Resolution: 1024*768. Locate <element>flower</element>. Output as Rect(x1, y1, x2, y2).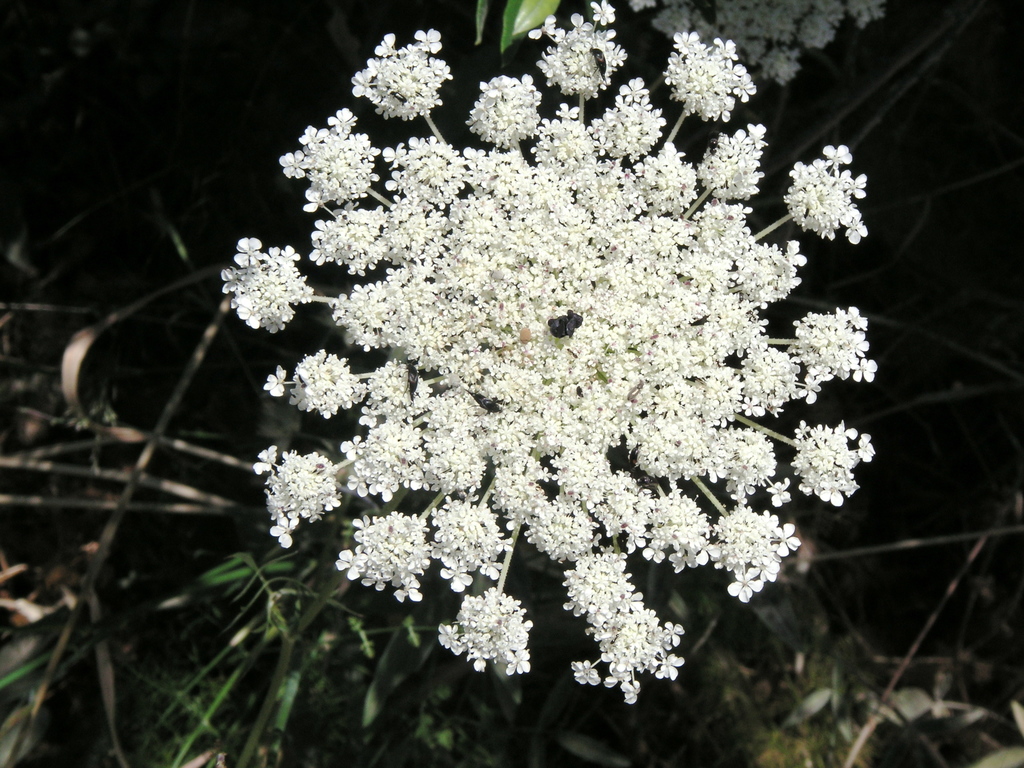
Rect(444, 588, 538, 692).
